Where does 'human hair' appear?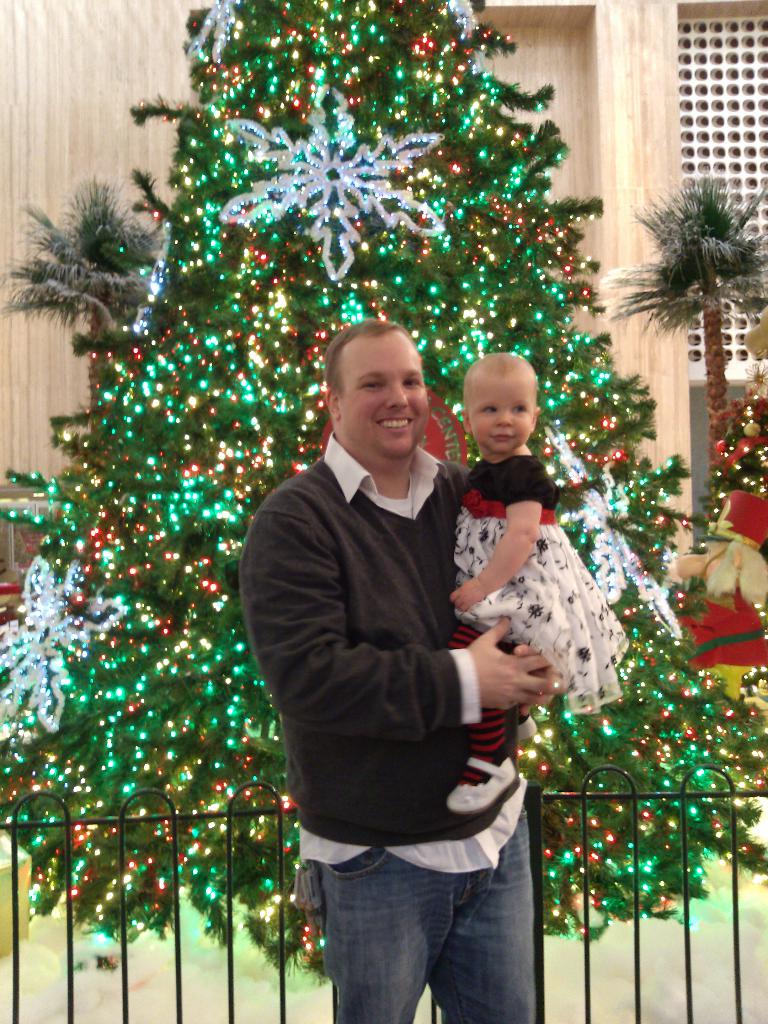
Appears at <region>325, 312, 410, 401</region>.
